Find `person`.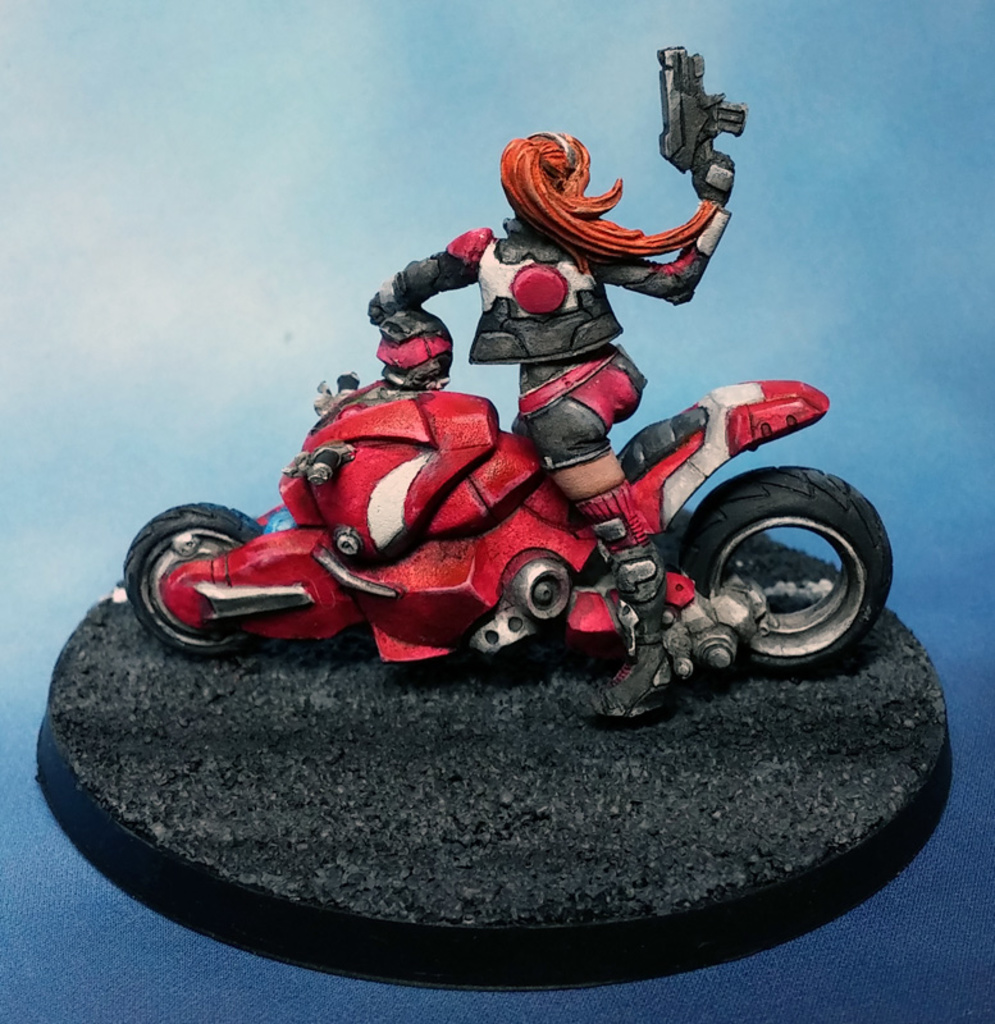
361/128/717/617.
